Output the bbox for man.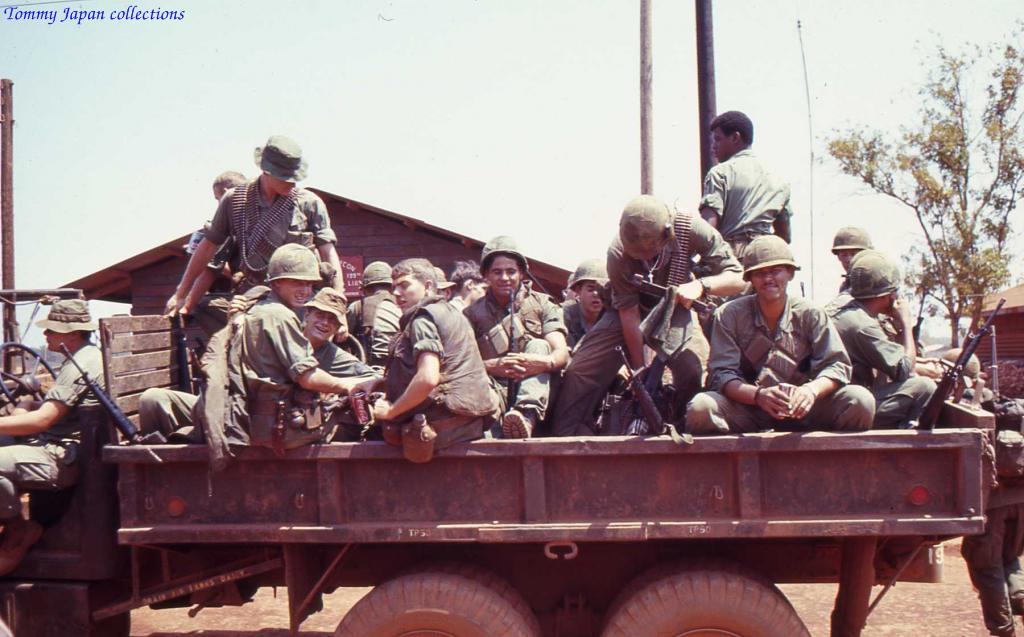
[left=834, top=227, right=872, bottom=268].
